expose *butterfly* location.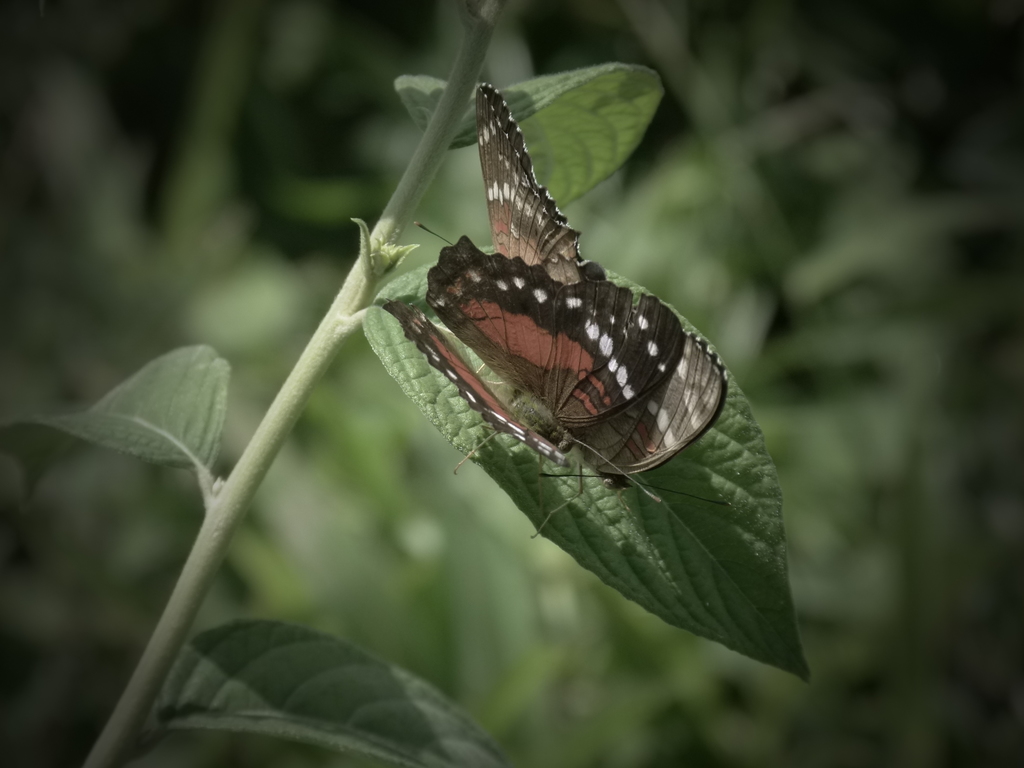
Exposed at locate(404, 67, 740, 541).
